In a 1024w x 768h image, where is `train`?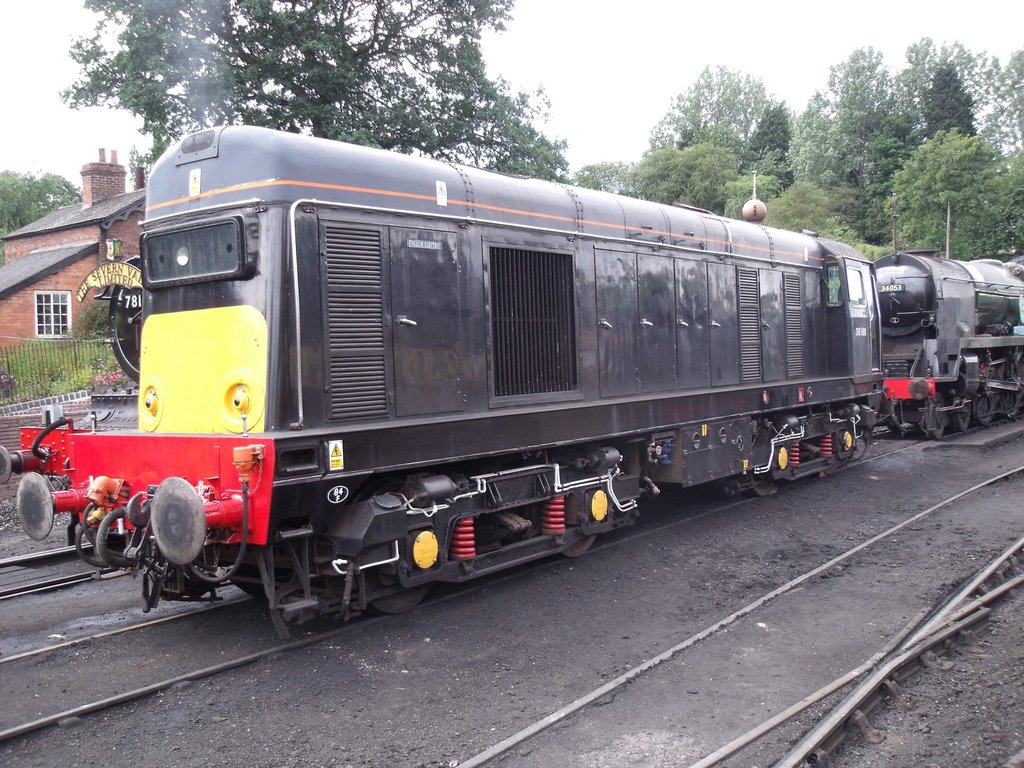
(0,122,1023,638).
